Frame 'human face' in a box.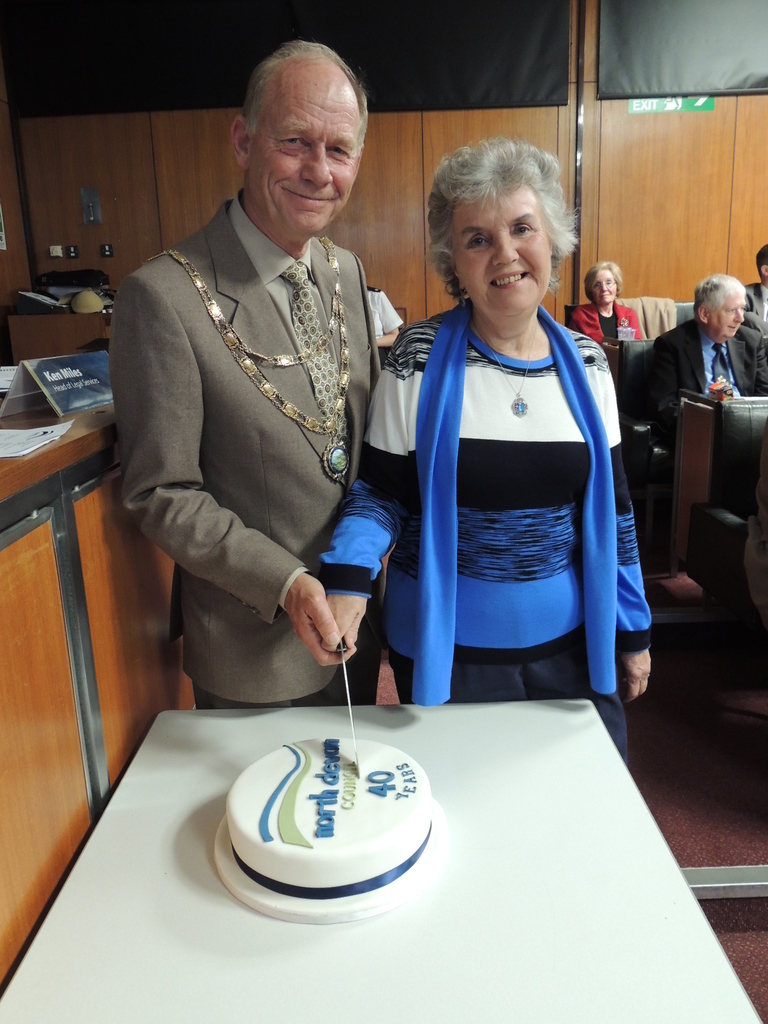
(left=447, top=195, right=557, bottom=316).
